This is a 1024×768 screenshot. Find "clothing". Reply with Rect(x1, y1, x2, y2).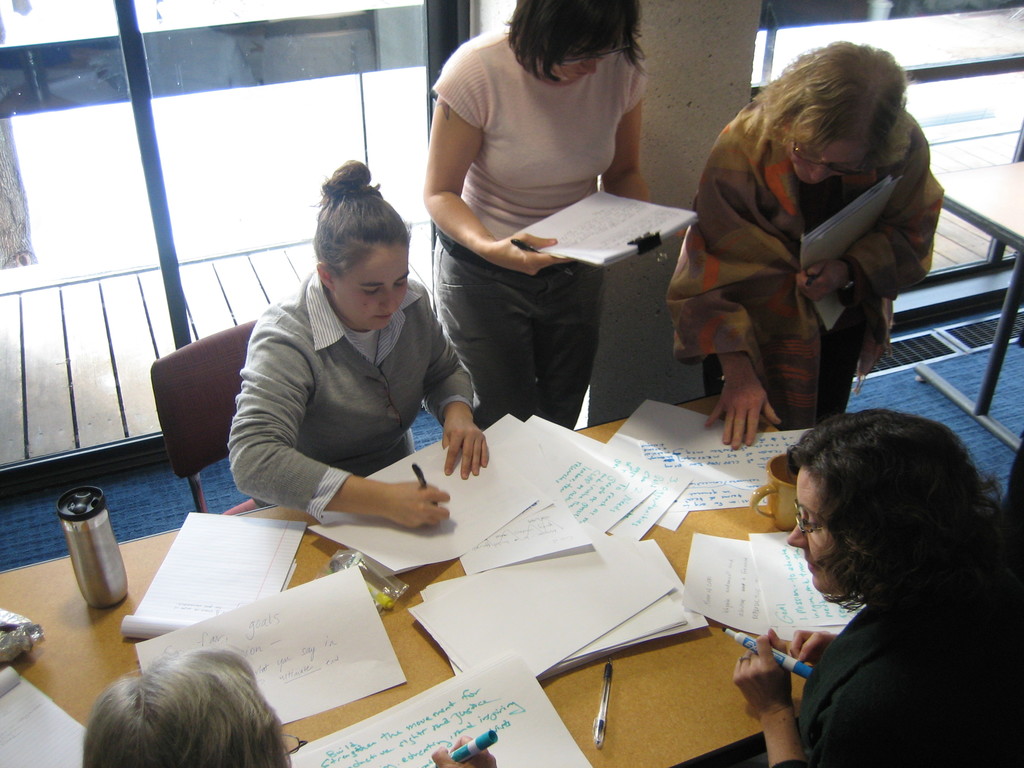
Rect(768, 557, 1023, 767).
